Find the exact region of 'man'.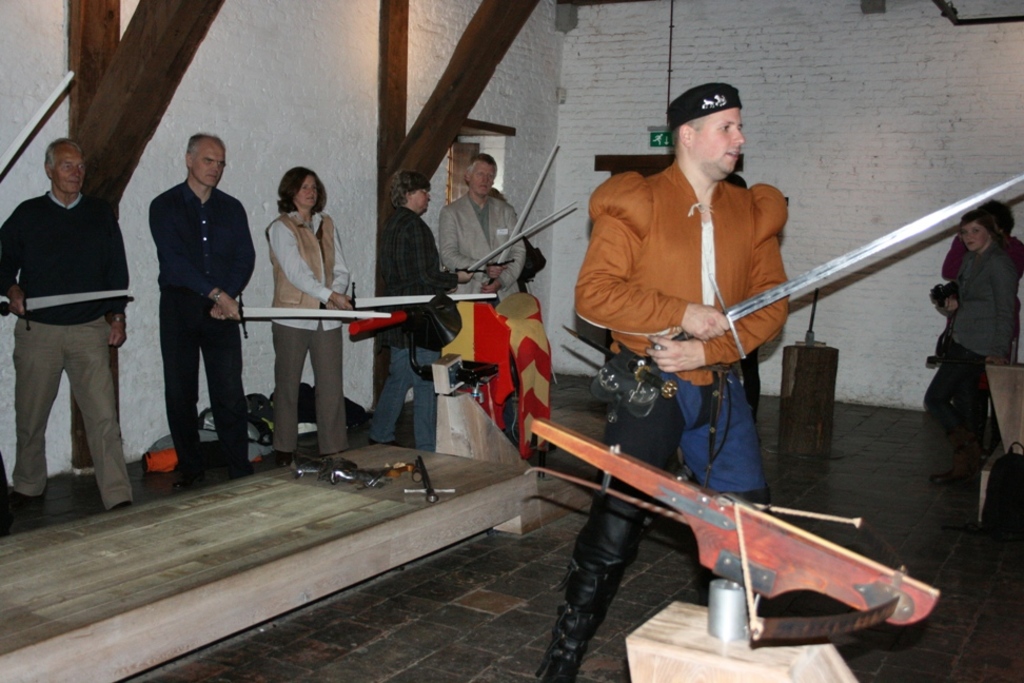
Exact region: (x1=9, y1=97, x2=139, y2=533).
